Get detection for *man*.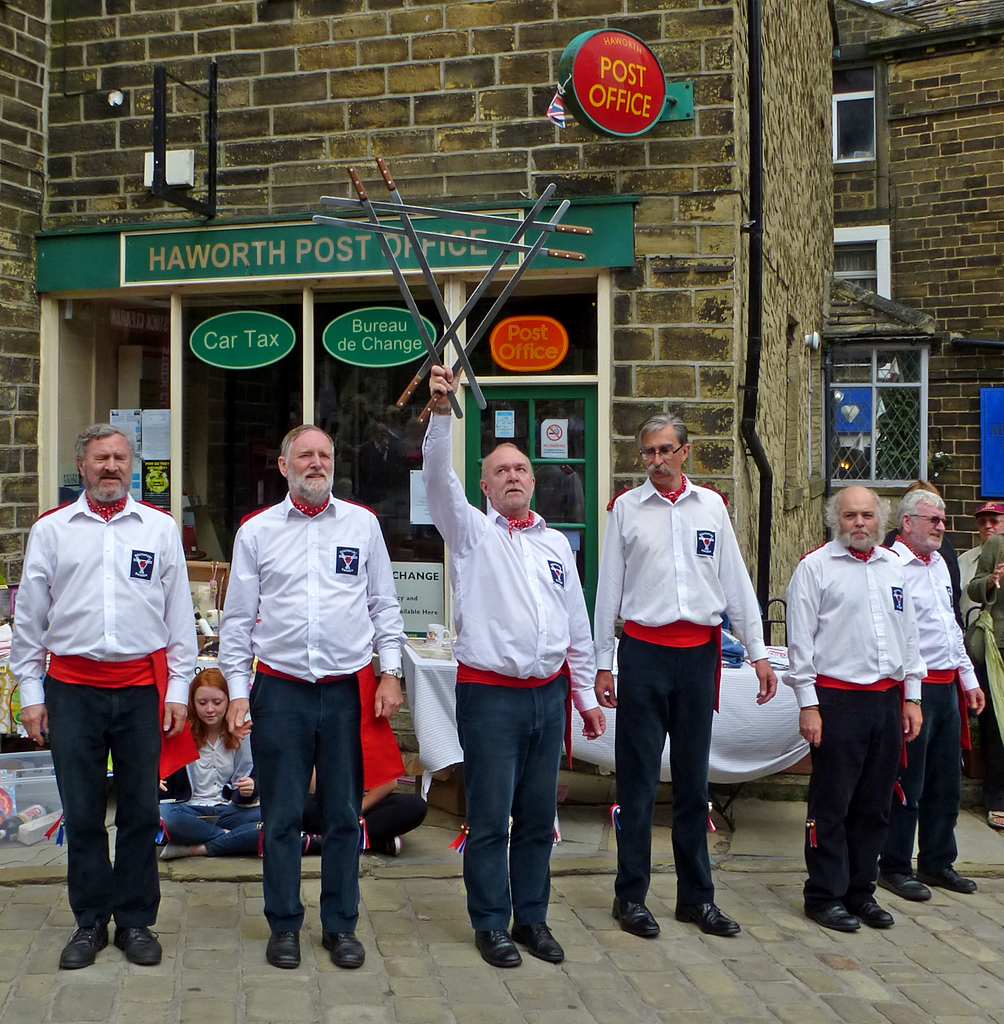
Detection: {"left": 12, "top": 417, "right": 195, "bottom": 973}.
